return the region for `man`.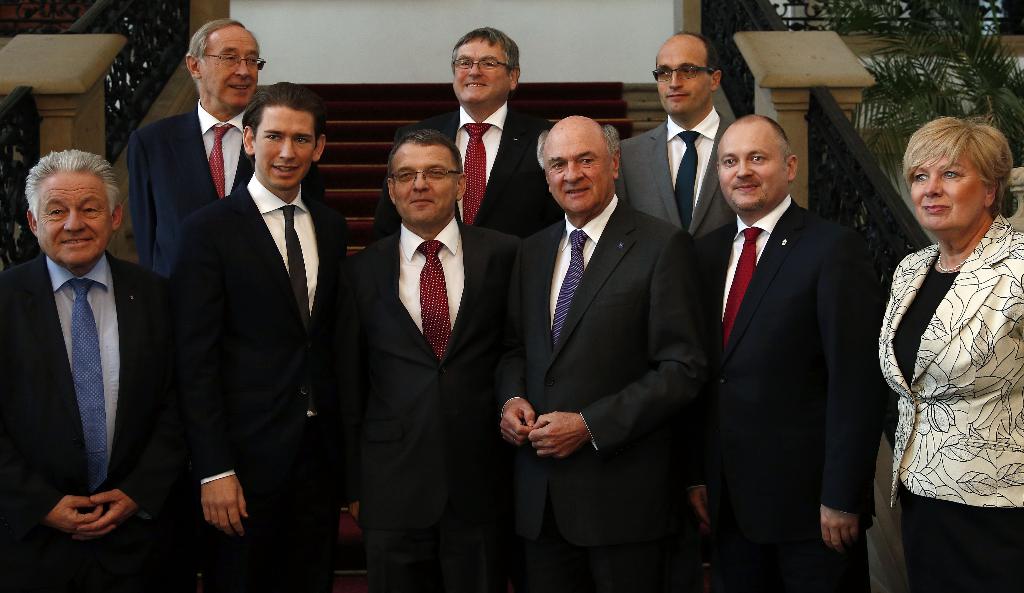
0/147/190/592.
